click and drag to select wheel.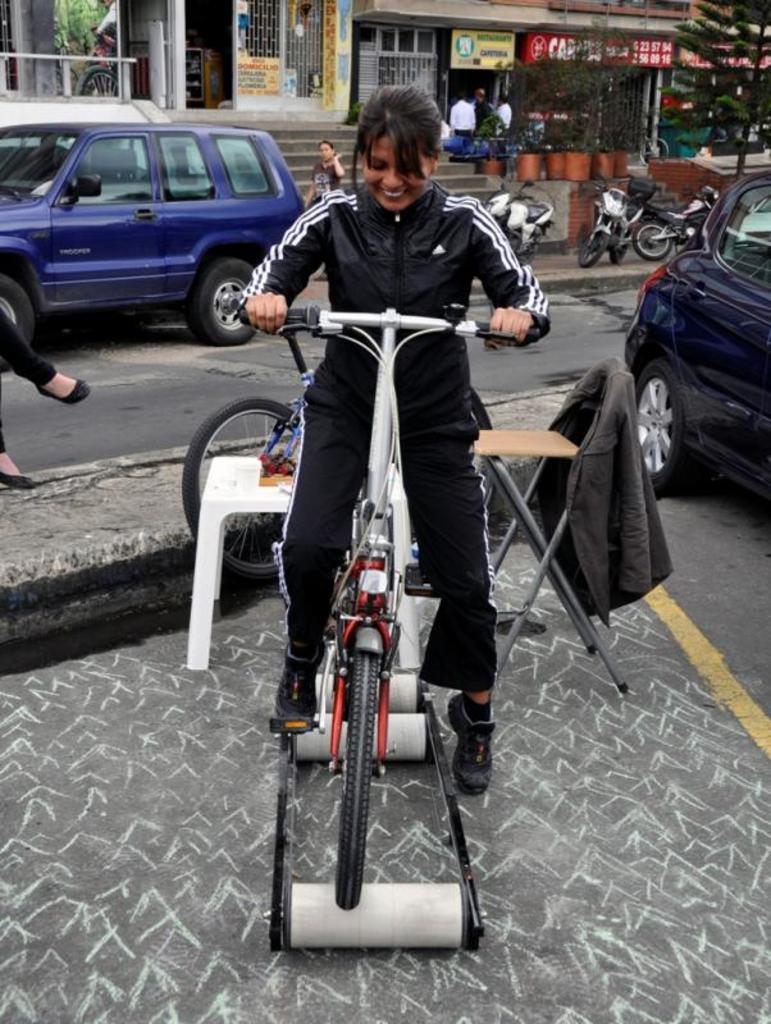
Selection: locate(579, 228, 607, 268).
